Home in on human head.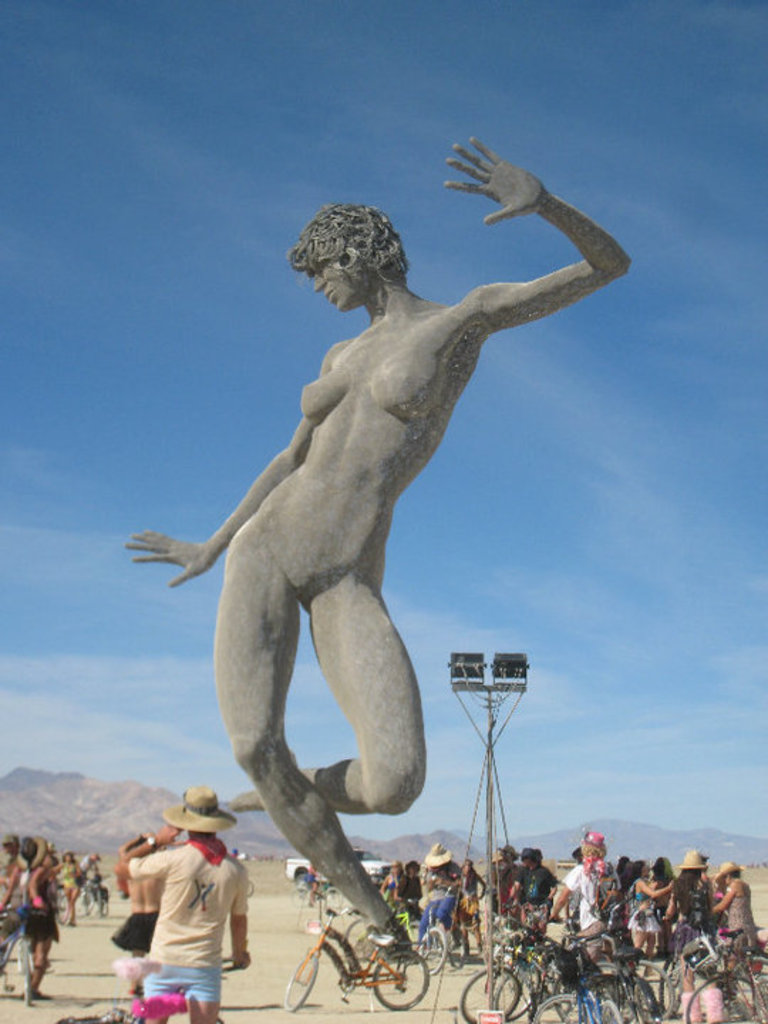
Homed in at detection(393, 859, 402, 875).
